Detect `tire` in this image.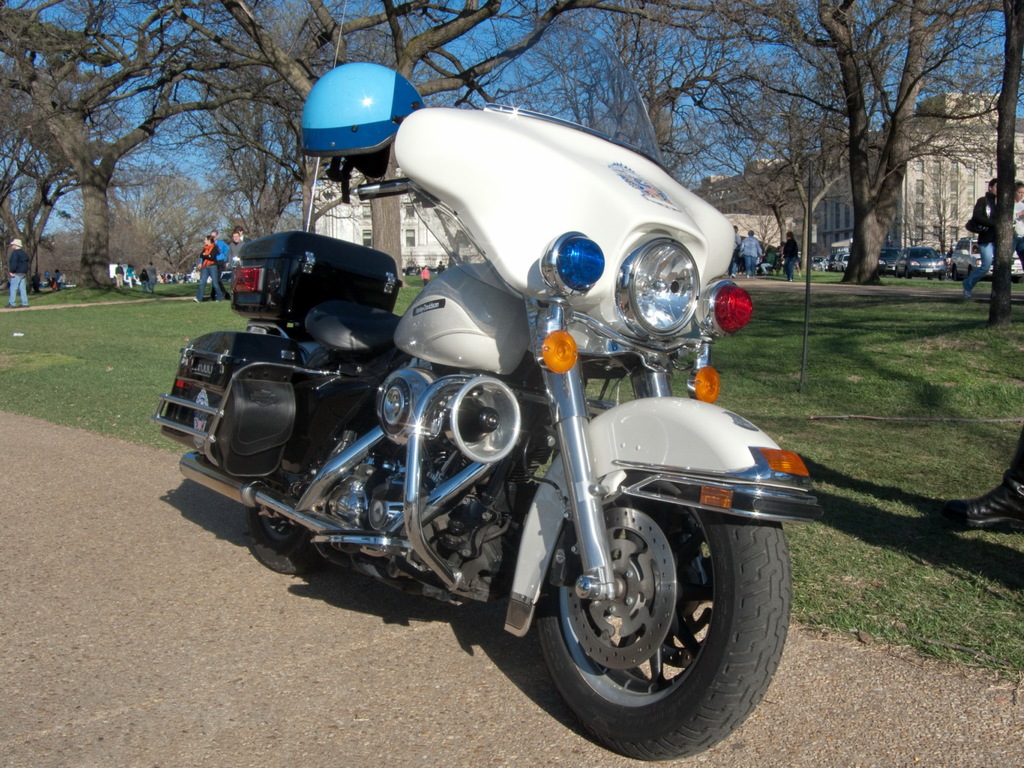
Detection: {"x1": 525, "y1": 484, "x2": 781, "y2": 745}.
